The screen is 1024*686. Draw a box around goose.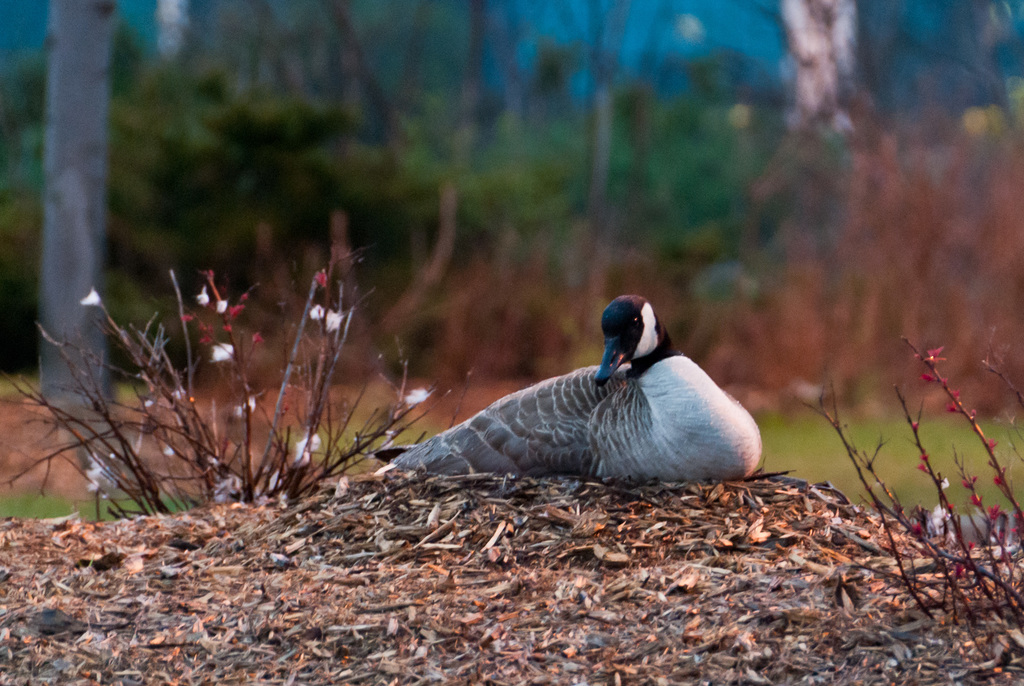
392/304/765/490.
